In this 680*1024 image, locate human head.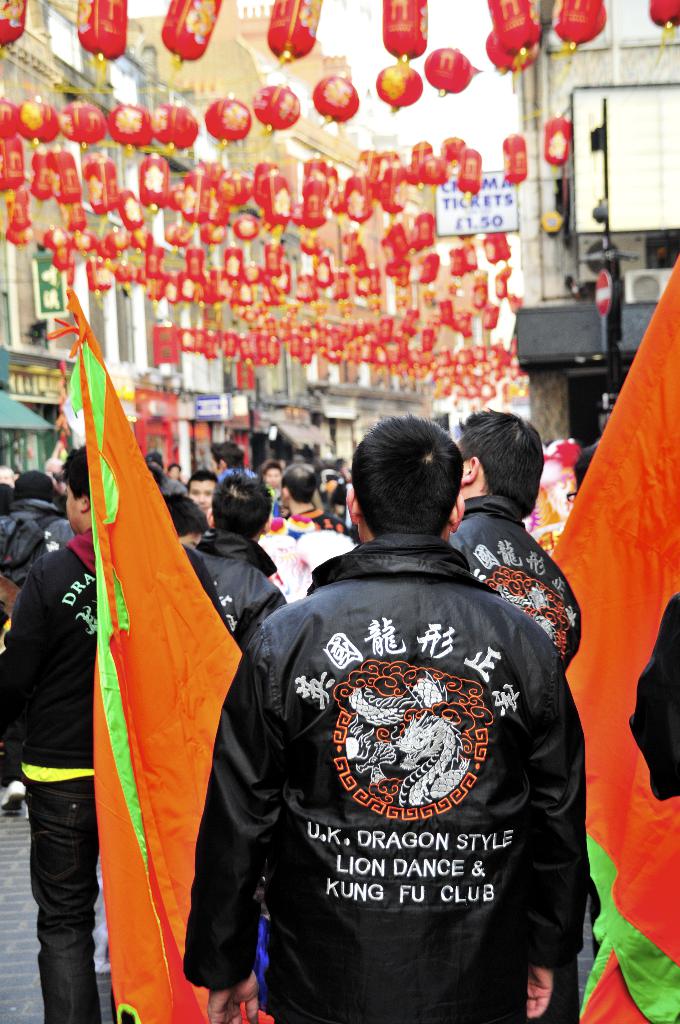
Bounding box: detection(565, 440, 598, 506).
